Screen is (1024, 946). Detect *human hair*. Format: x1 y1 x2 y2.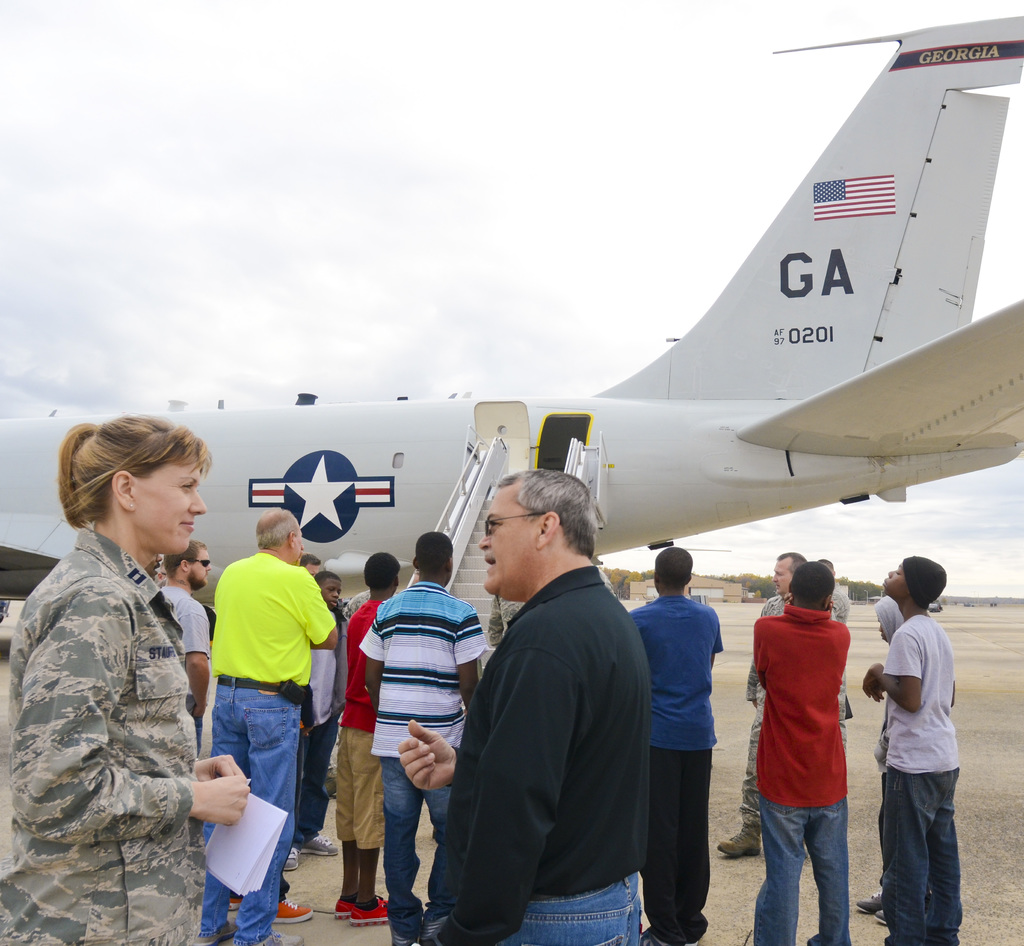
790 563 833 612.
